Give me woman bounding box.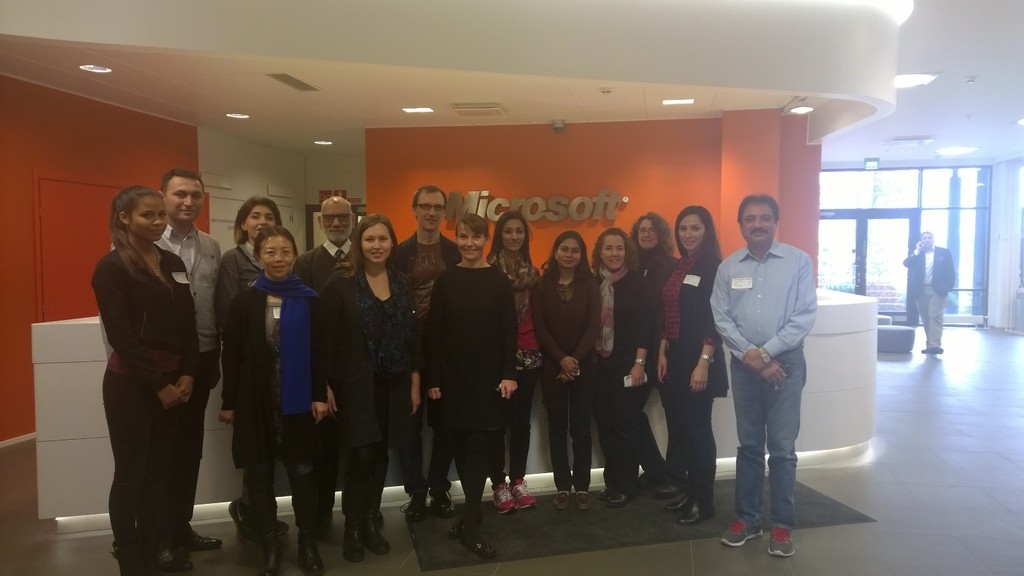
x1=584, y1=227, x2=660, y2=514.
